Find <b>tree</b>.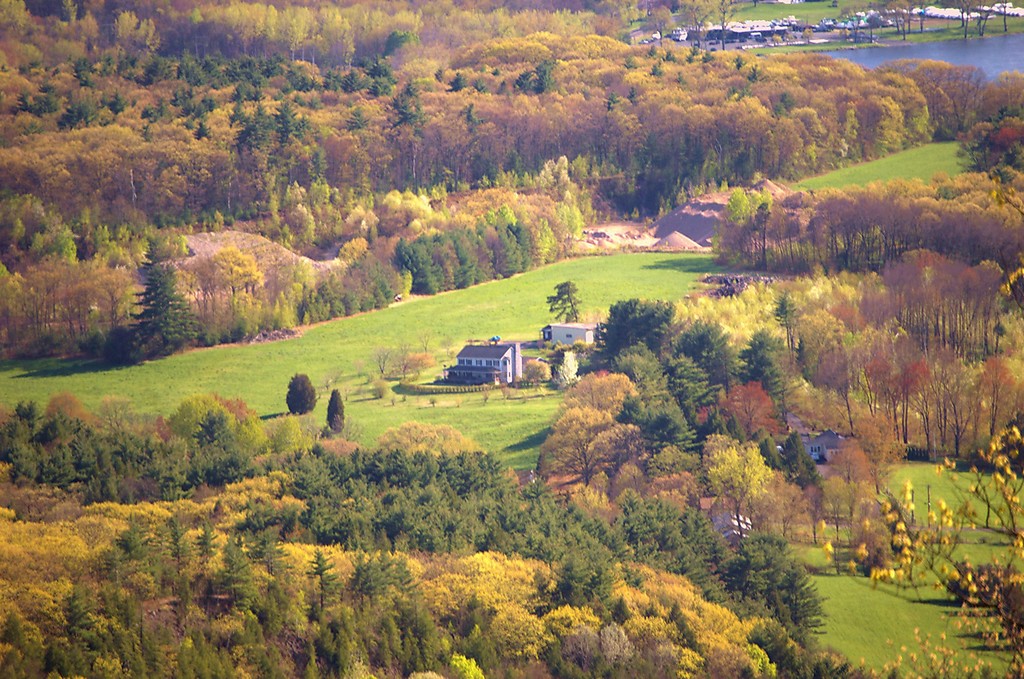
crop(280, 375, 322, 413).
